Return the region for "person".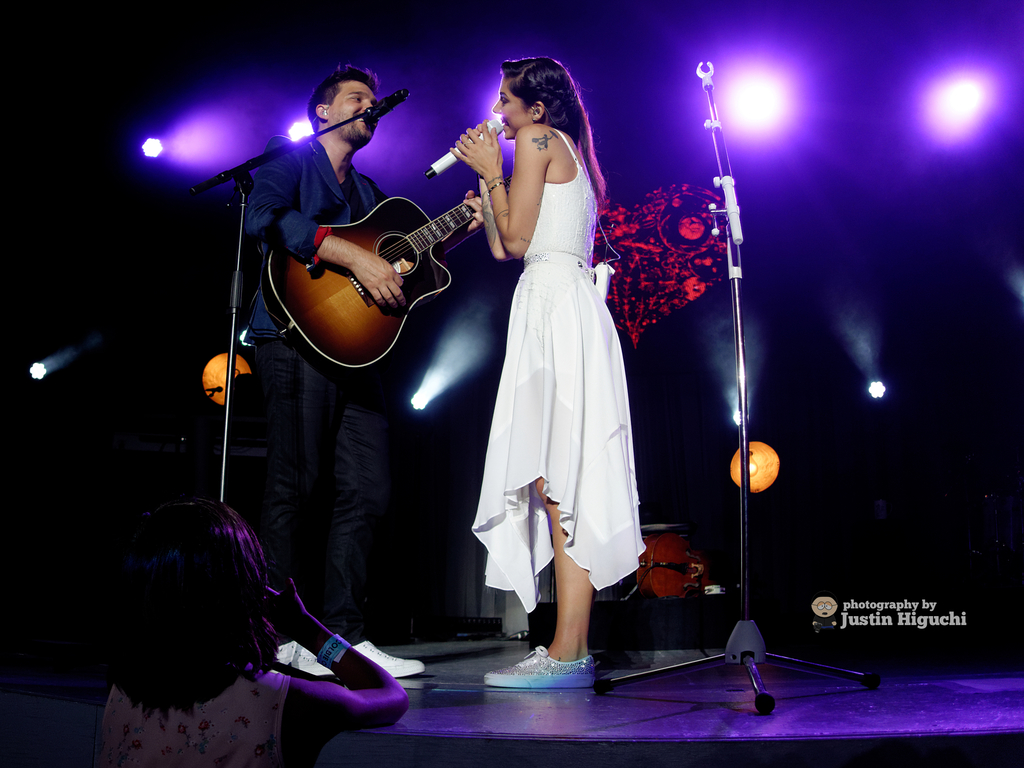
box(469, 52, 649, 689).
